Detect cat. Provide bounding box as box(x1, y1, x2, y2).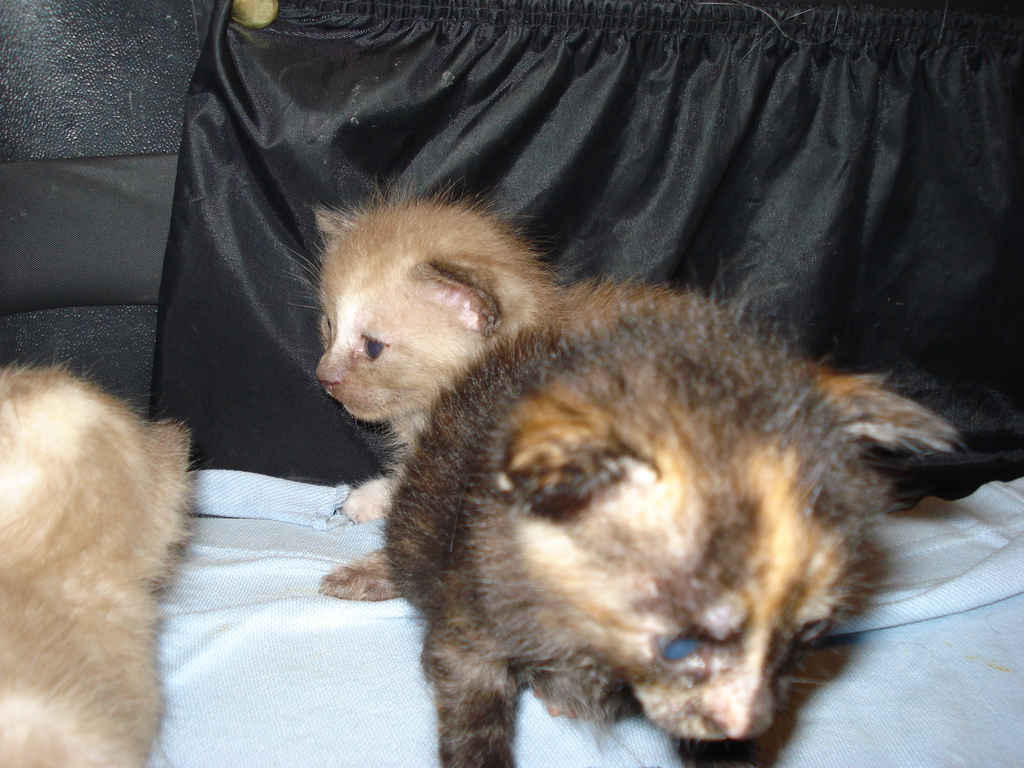
box(282, 184, 561, 602).
